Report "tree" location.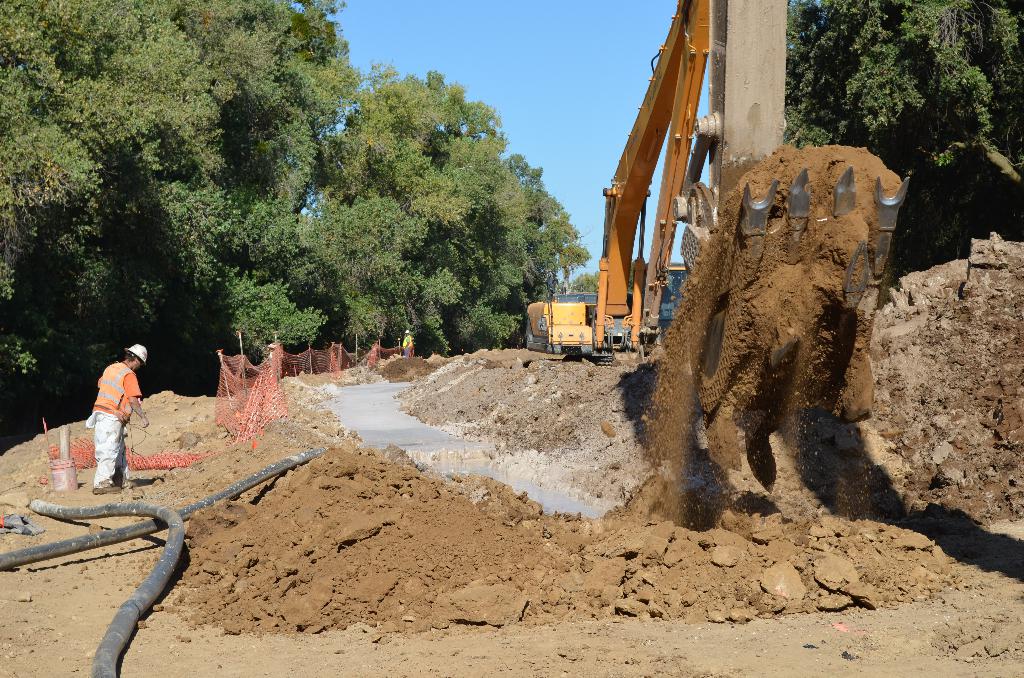
Report: rect(305, 197, 466, 357).
